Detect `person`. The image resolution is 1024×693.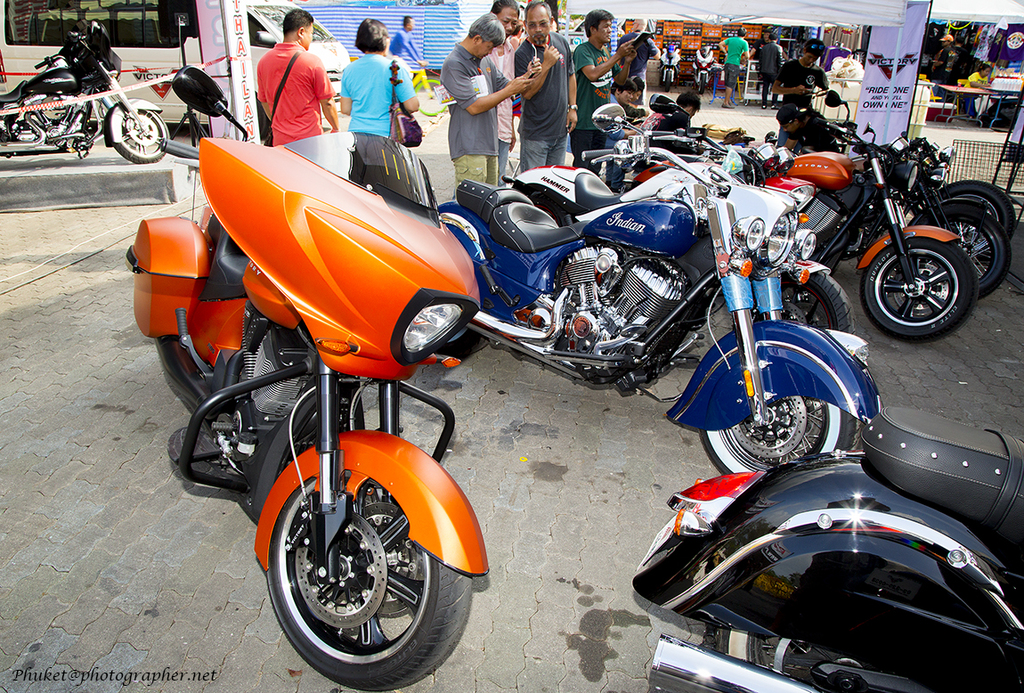
{"left": 440, "top": 16, "right": 530, "bottom": 185}.
